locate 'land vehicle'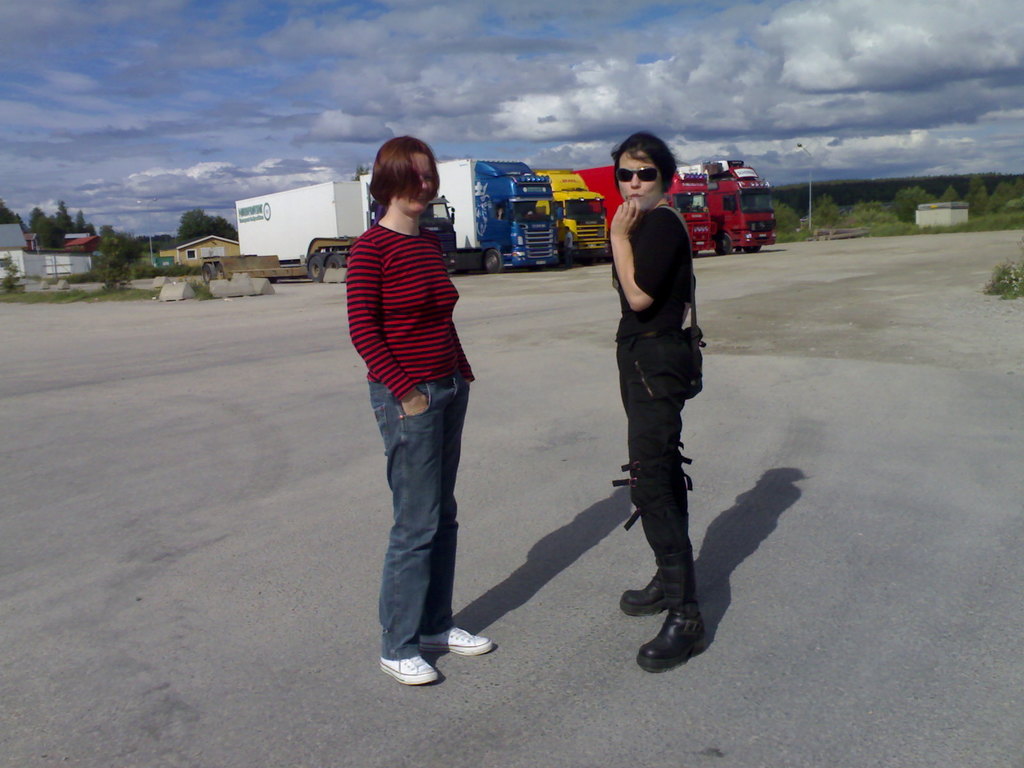
rect(201, 201, 461, 285)
